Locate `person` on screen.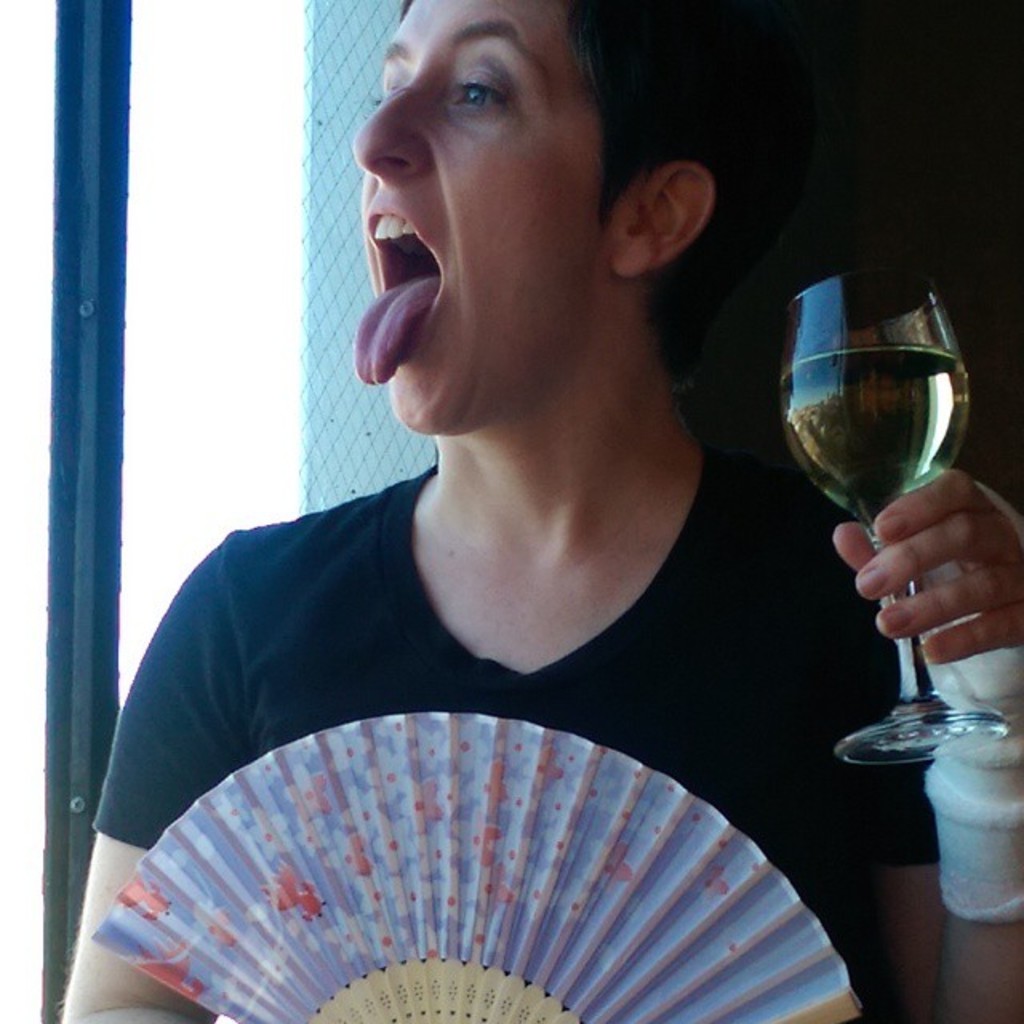
On screen at 58 0 1022 1022.
